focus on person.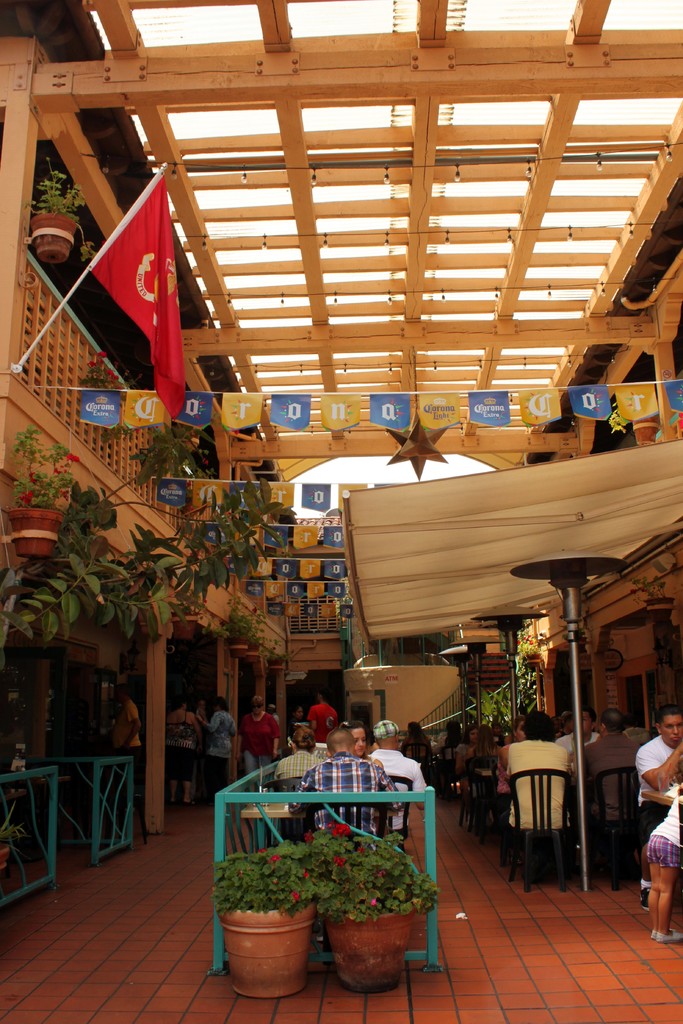
Focused at {"x1": 455, "y1": 725, "x2": 476, "y2": 780}.
